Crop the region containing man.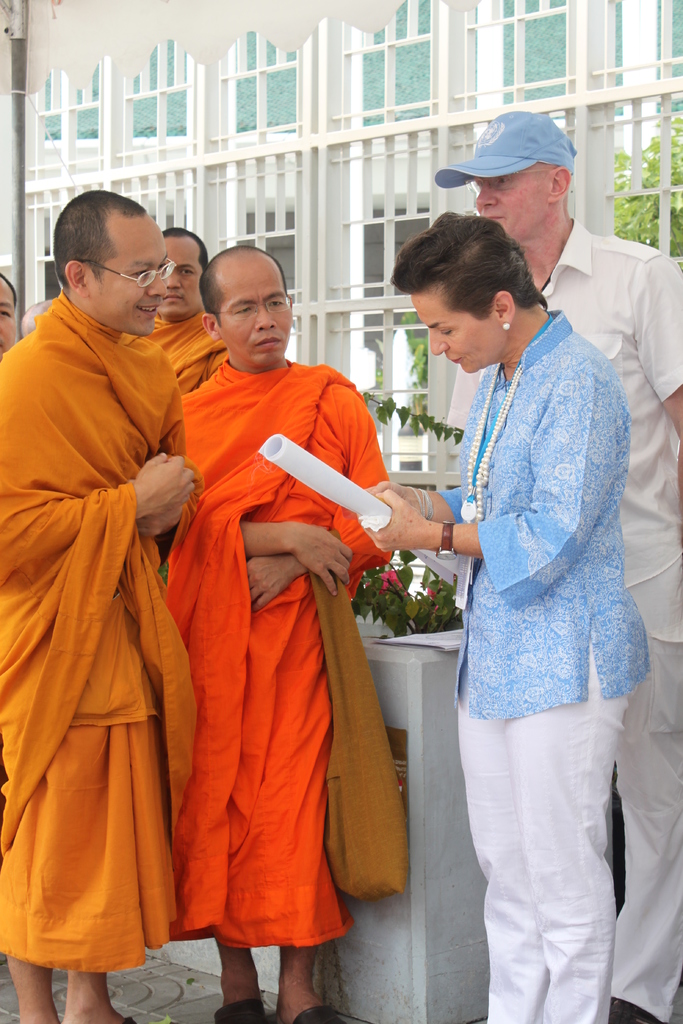
Crop region: 122:227:235:405.
